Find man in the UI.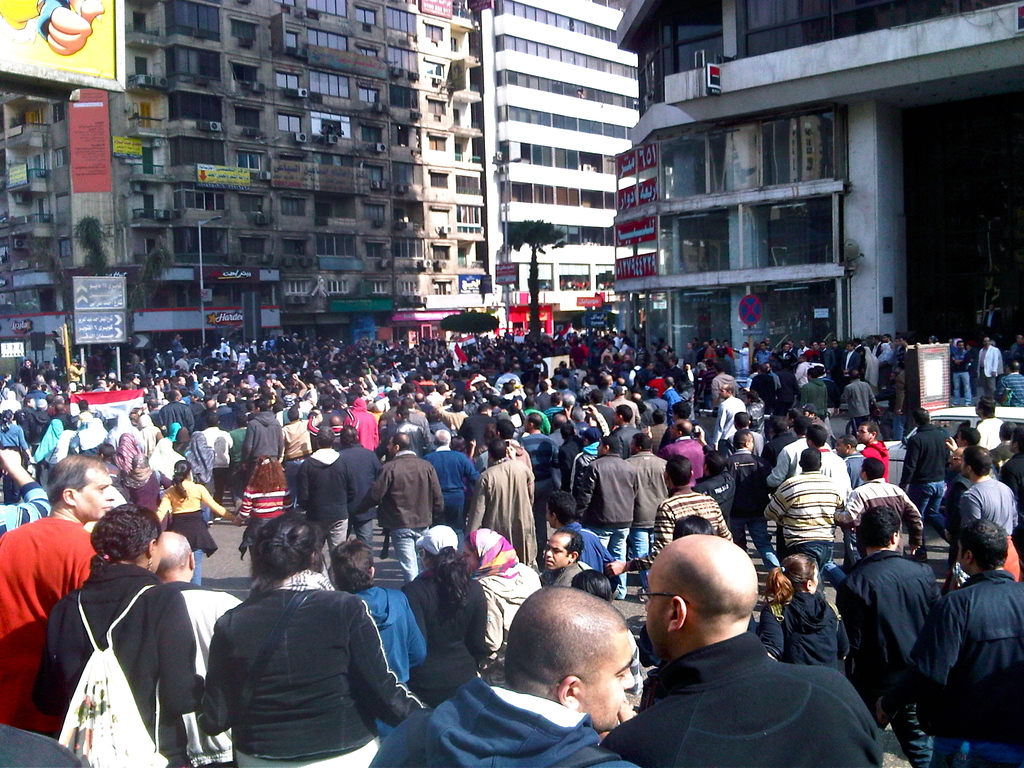
UI element at <region>828, 433, 868, 486</region>.
